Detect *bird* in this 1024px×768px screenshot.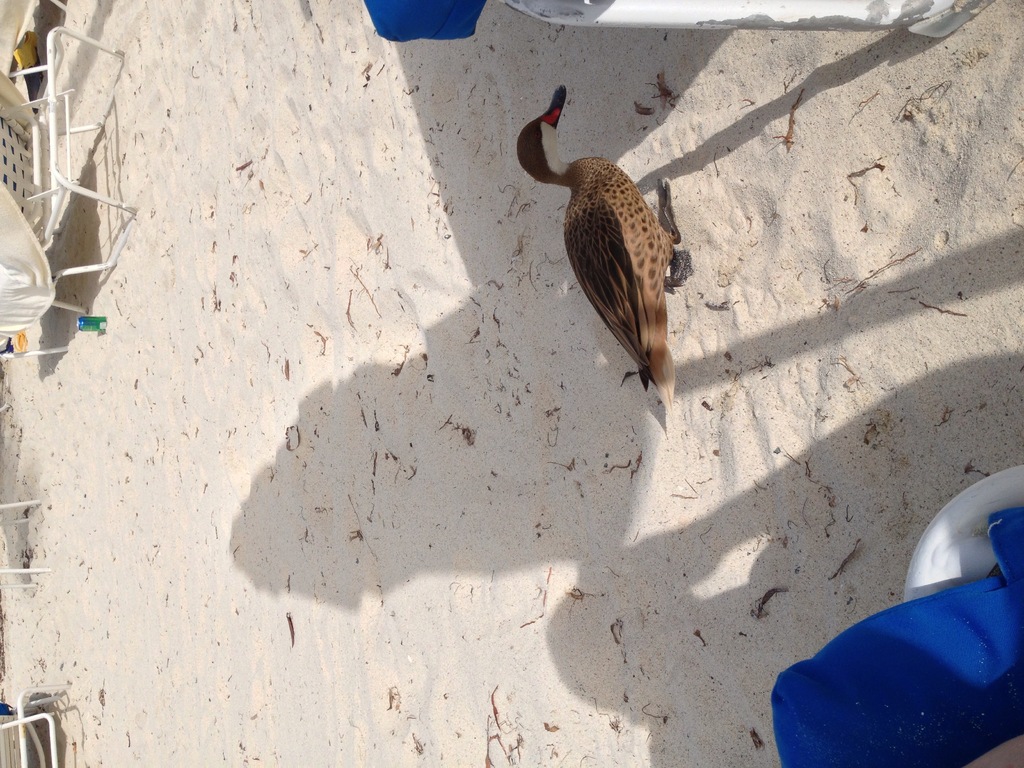
Detection: {"left": 520, "top": 83, "right": 696, "bottom": 420}.
